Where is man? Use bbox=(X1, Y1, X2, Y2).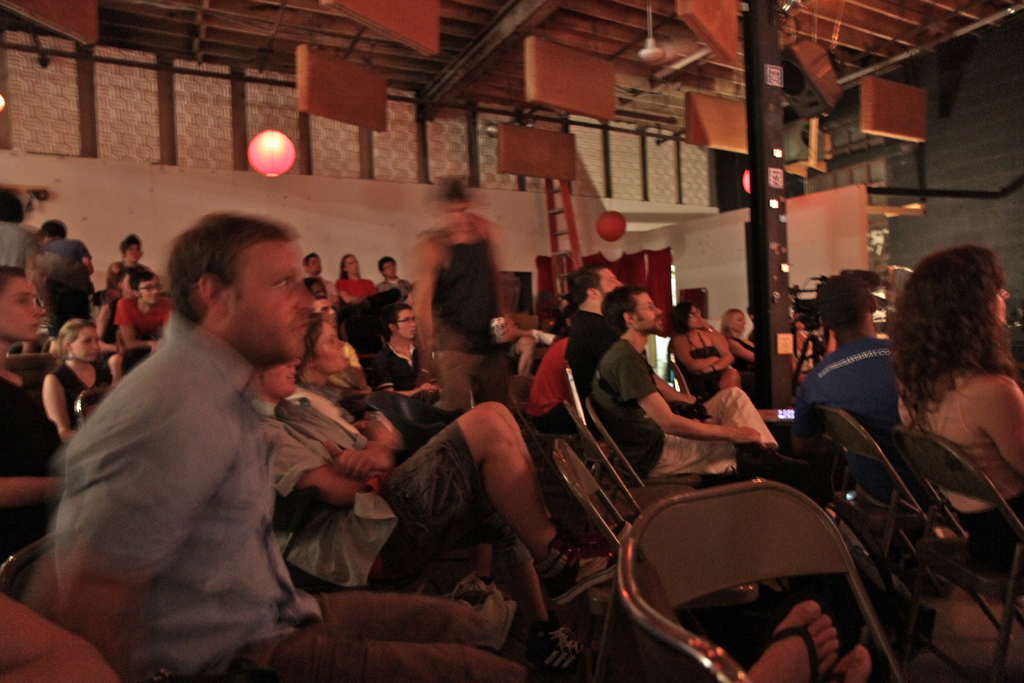
bbox=(563, 256, 738, 432).
